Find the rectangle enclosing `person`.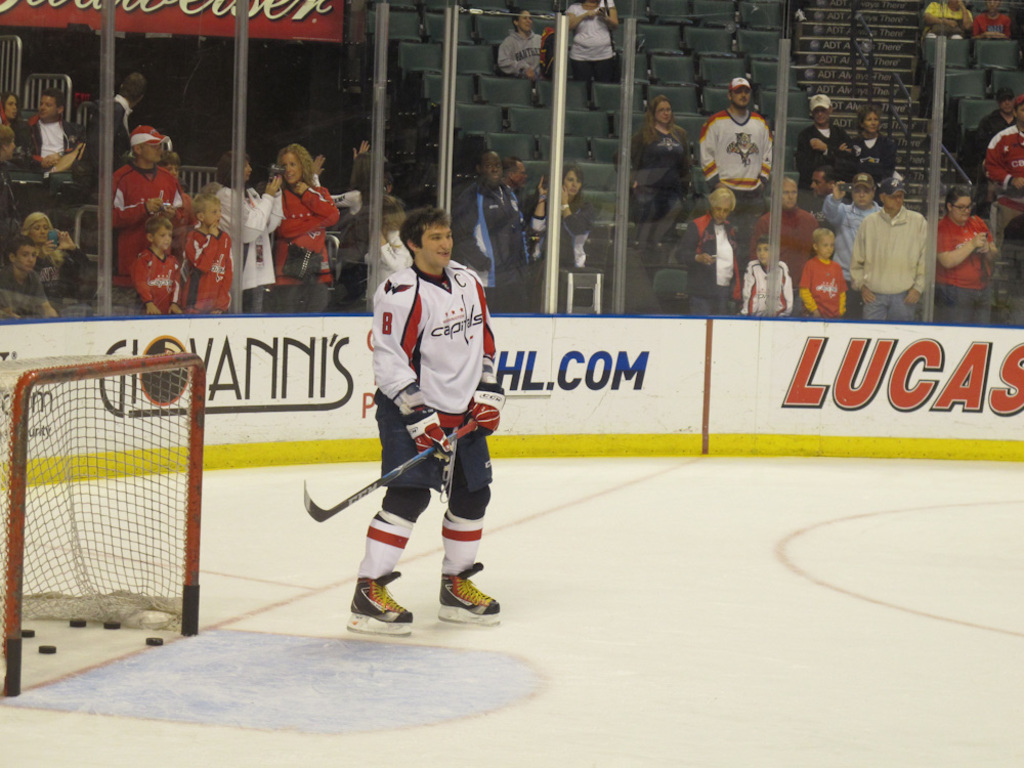
locate(504, 2, 548, 88).
